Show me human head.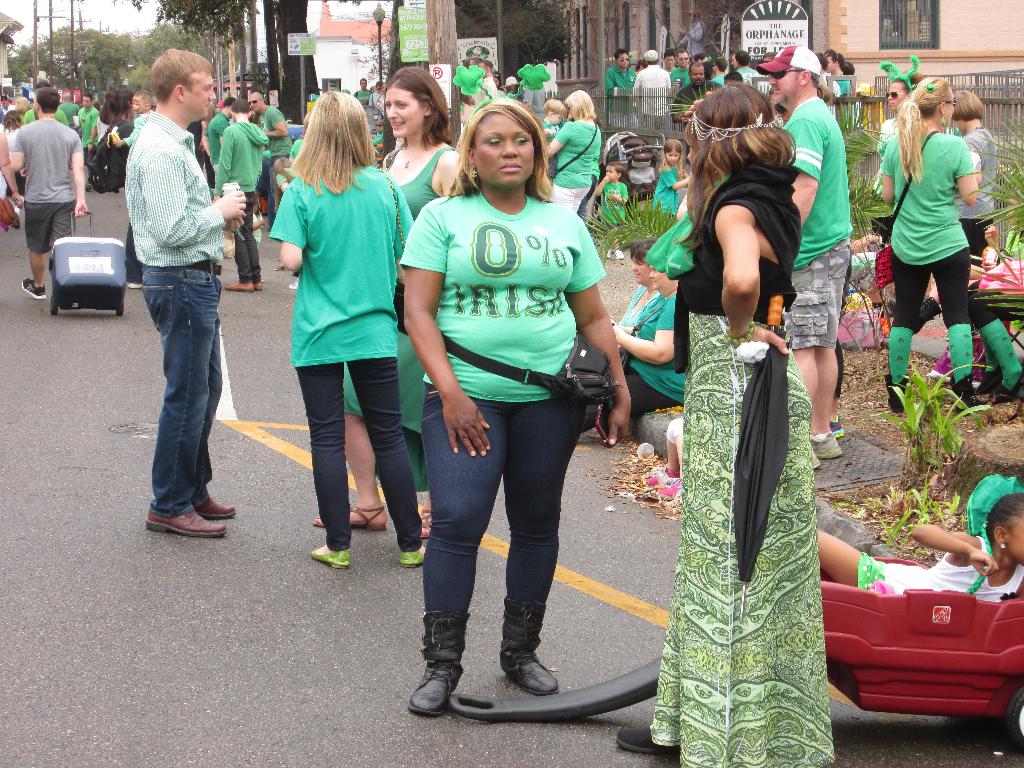
human head is here: select_region(82, 93, 93, 109).
